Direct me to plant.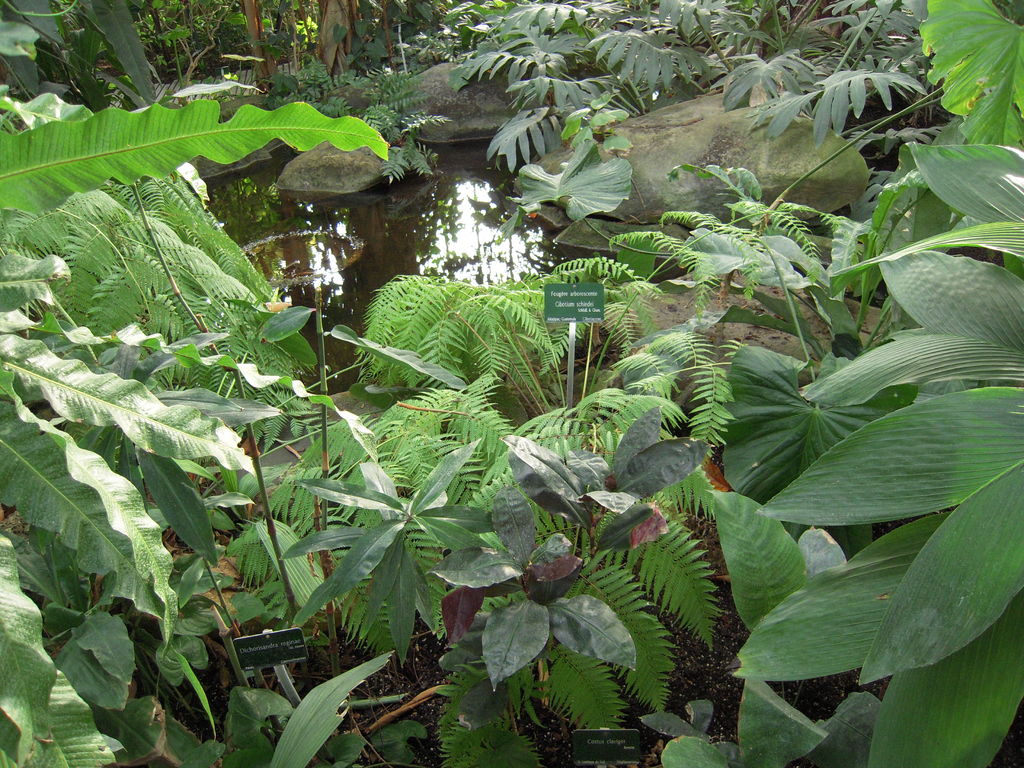
Direction: (711,136,1023,767).
